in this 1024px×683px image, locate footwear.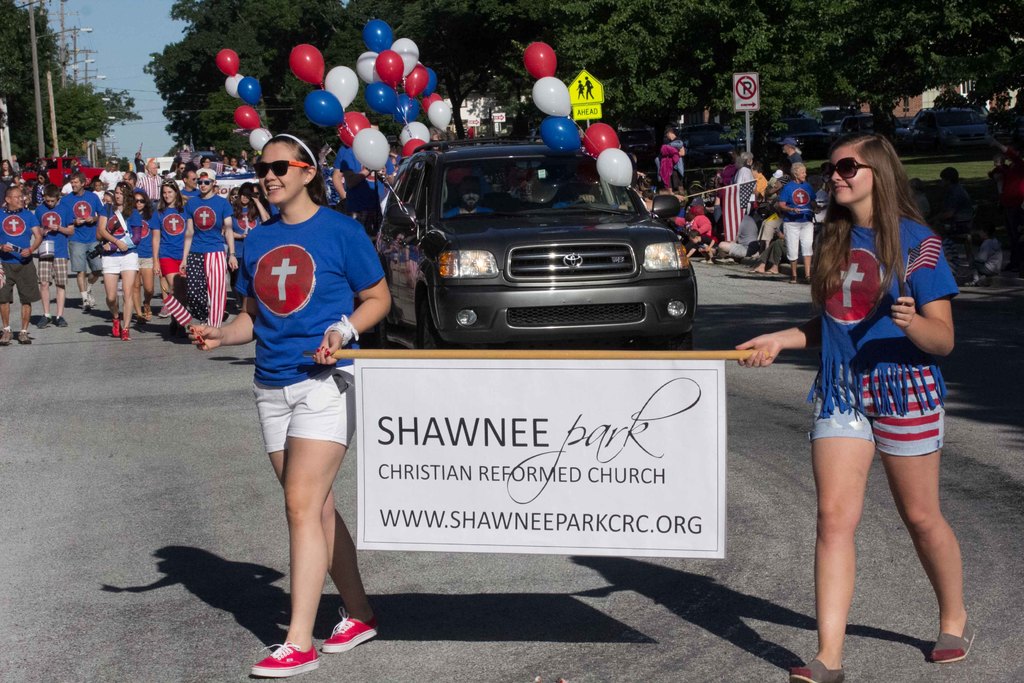
Bounding box: [x1=0, y1=330, x2=10, y2=345].
